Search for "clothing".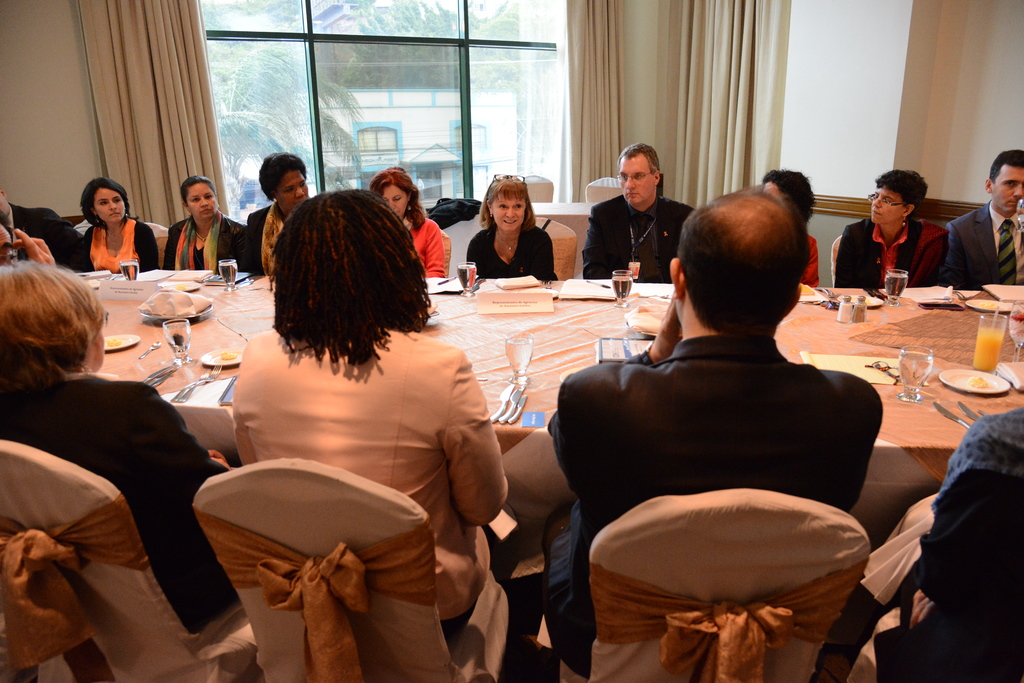
Found at (left=893, top=406, right=1023, bottom=682).
